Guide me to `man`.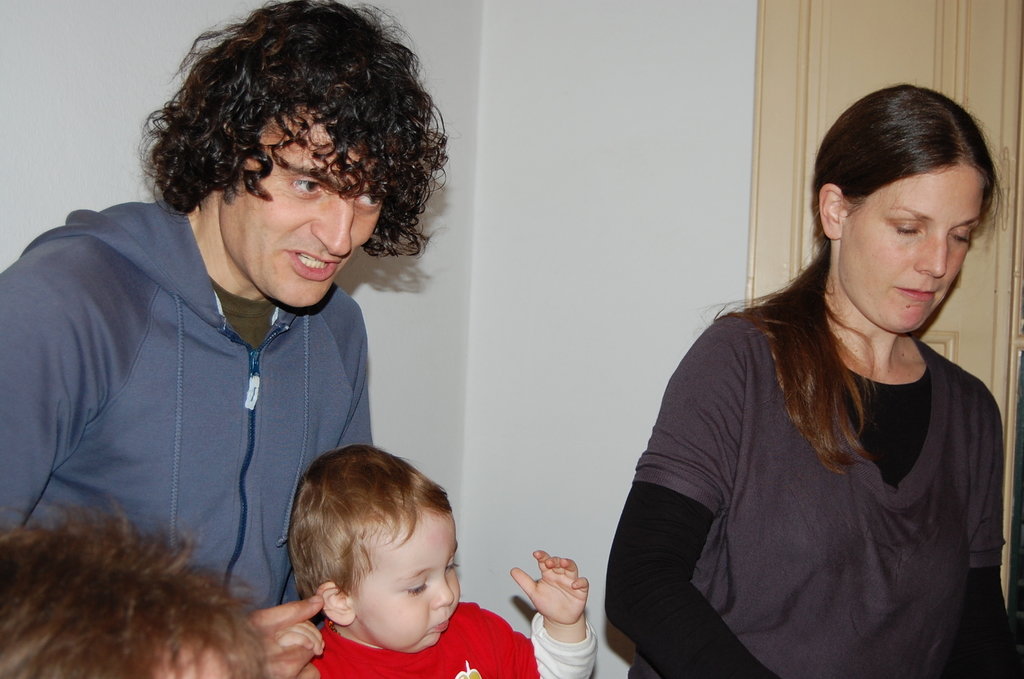
Guidance: crop(0, 0, 454, 613).
